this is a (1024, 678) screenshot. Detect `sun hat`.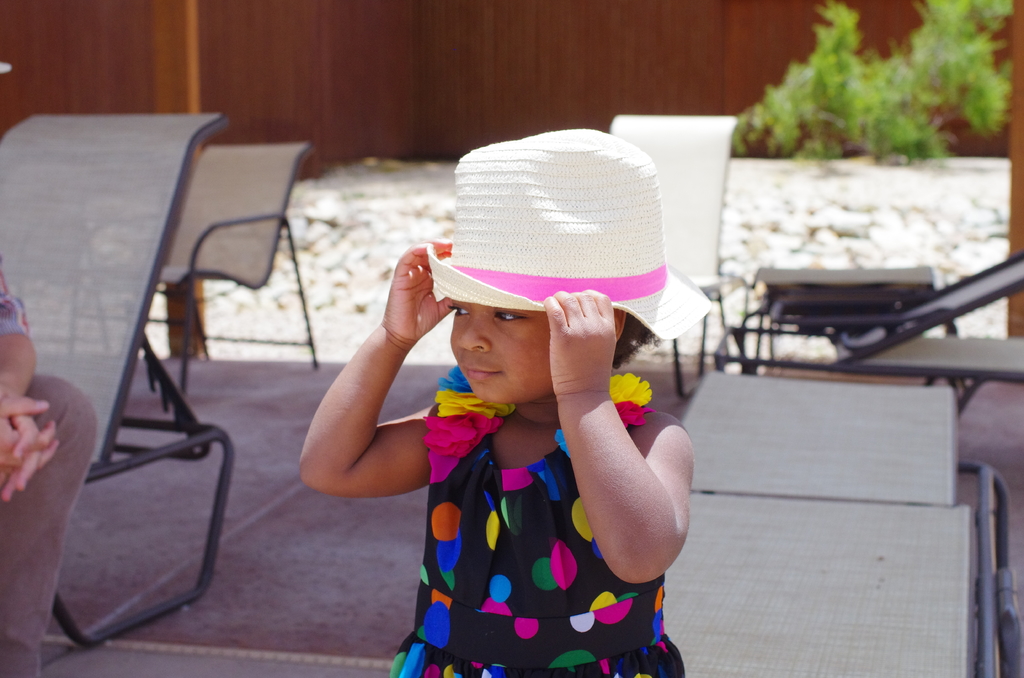
[416, 125, 717, 355].
